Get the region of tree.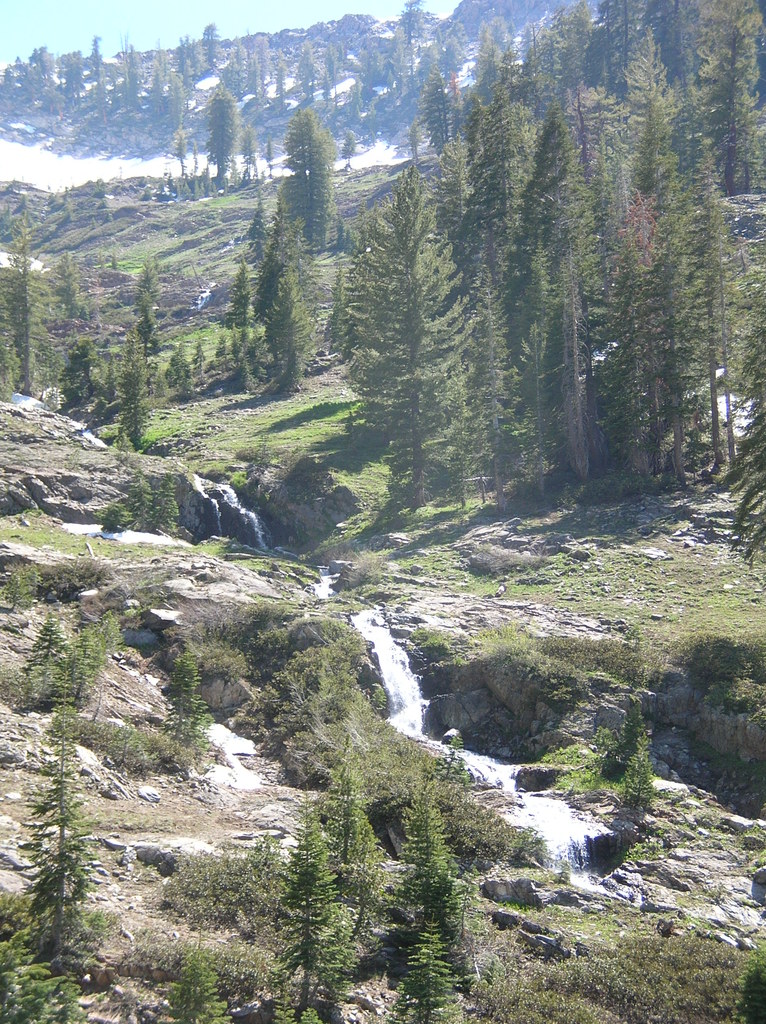
box=[685, 135, 730, 469].
